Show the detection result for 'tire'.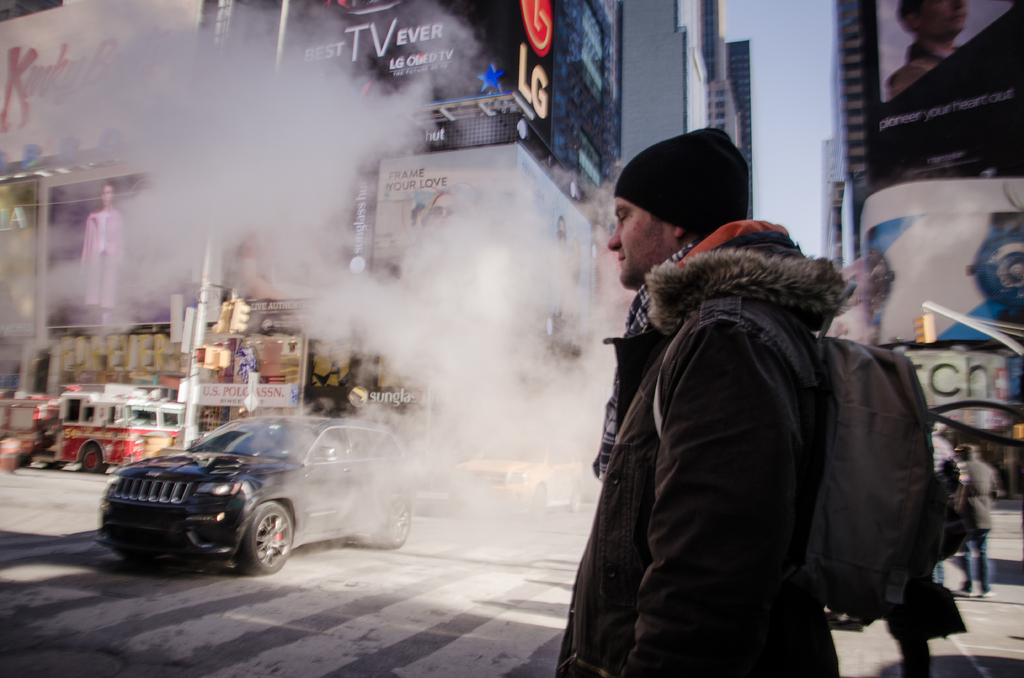
<bbox>381, 492, 413, 547</bbox>.
